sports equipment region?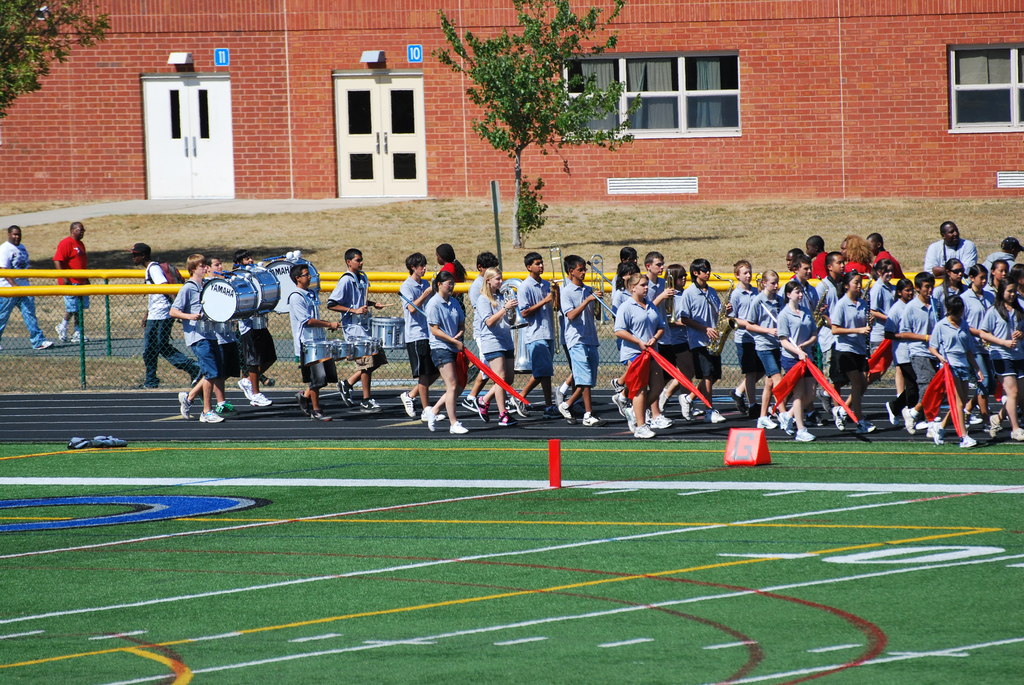
region(398, 389, 417, 420)
